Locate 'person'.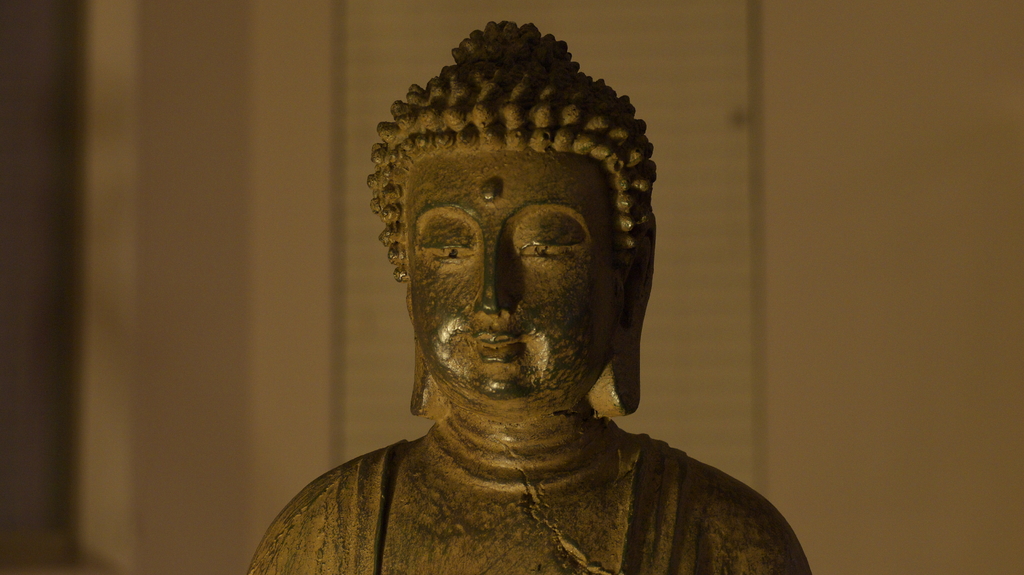
Bounding box: 243,52,851,562.
